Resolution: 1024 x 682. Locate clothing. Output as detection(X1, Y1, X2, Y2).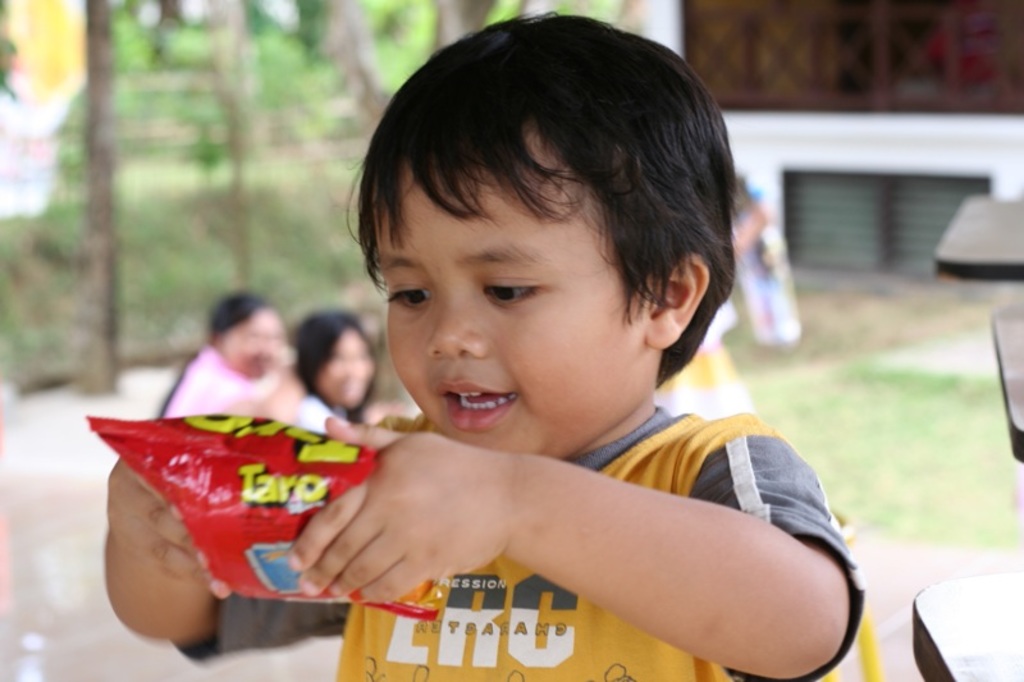
detection(164, 347, 279, 417).
